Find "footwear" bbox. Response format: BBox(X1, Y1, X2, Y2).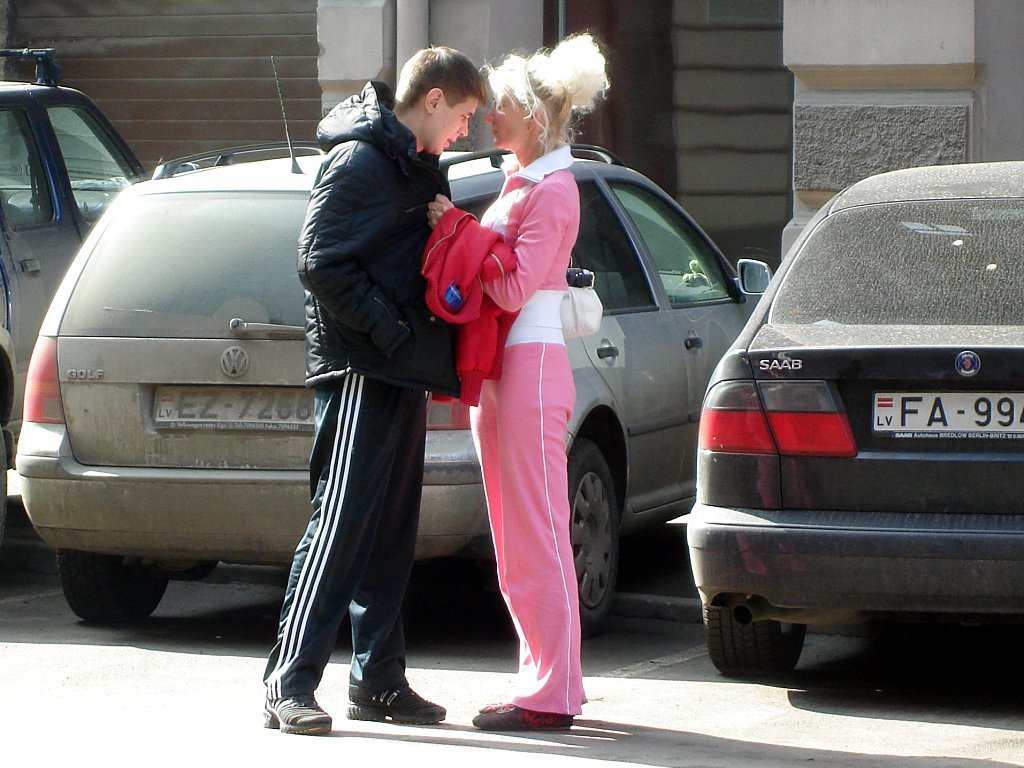
BBox(471, 703, 575, 728).
